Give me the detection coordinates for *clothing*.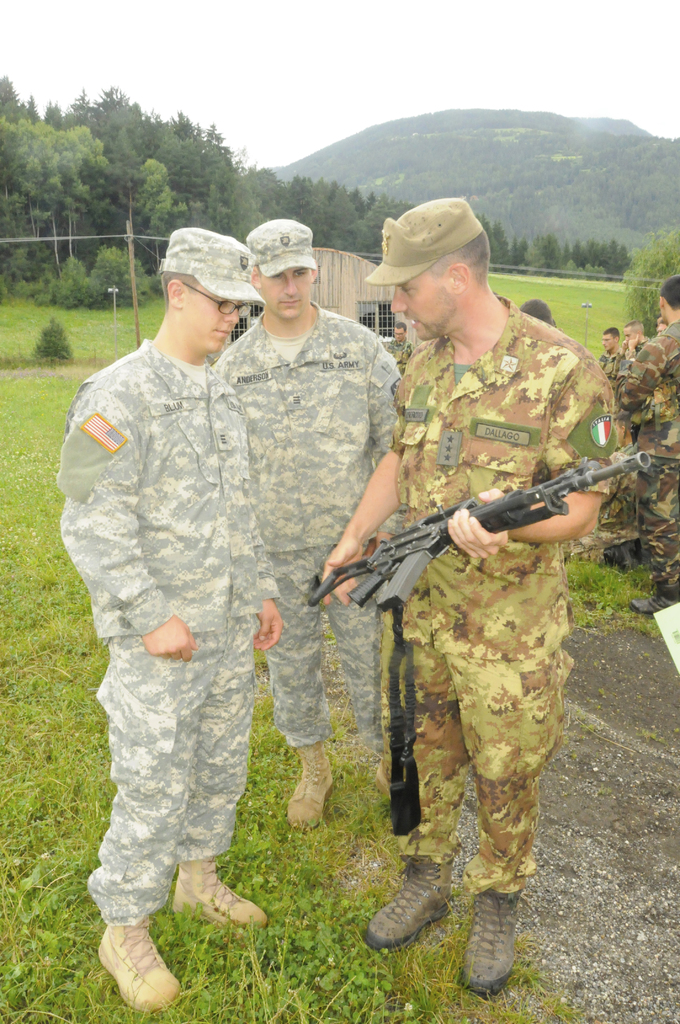
(left=608, top=316, right=679, bottom=607).
